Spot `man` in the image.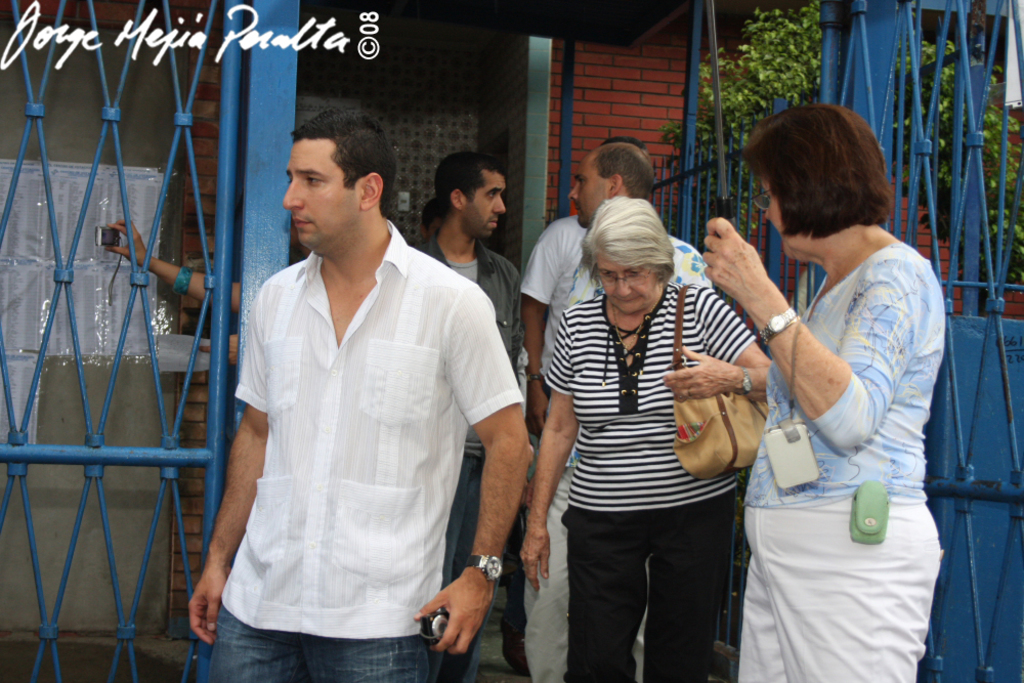
`man` found at BBox(406, 146, 520, 588).
